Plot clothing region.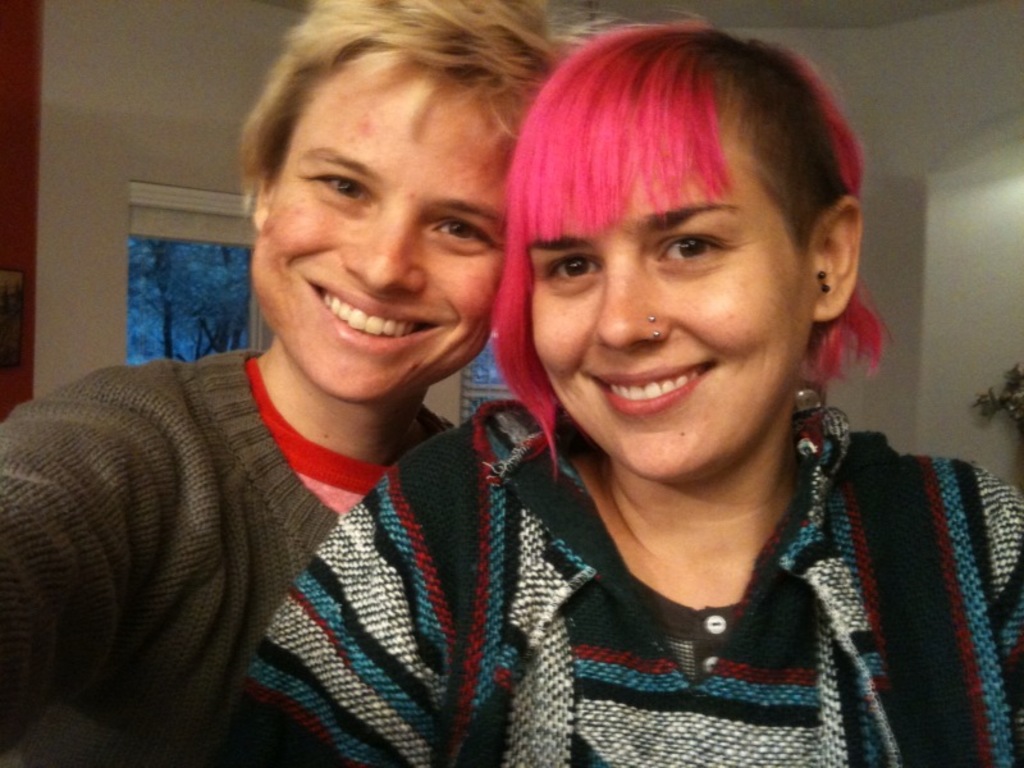
Plotted at [x1=219, y1=388, x2=1023, y2=767].
